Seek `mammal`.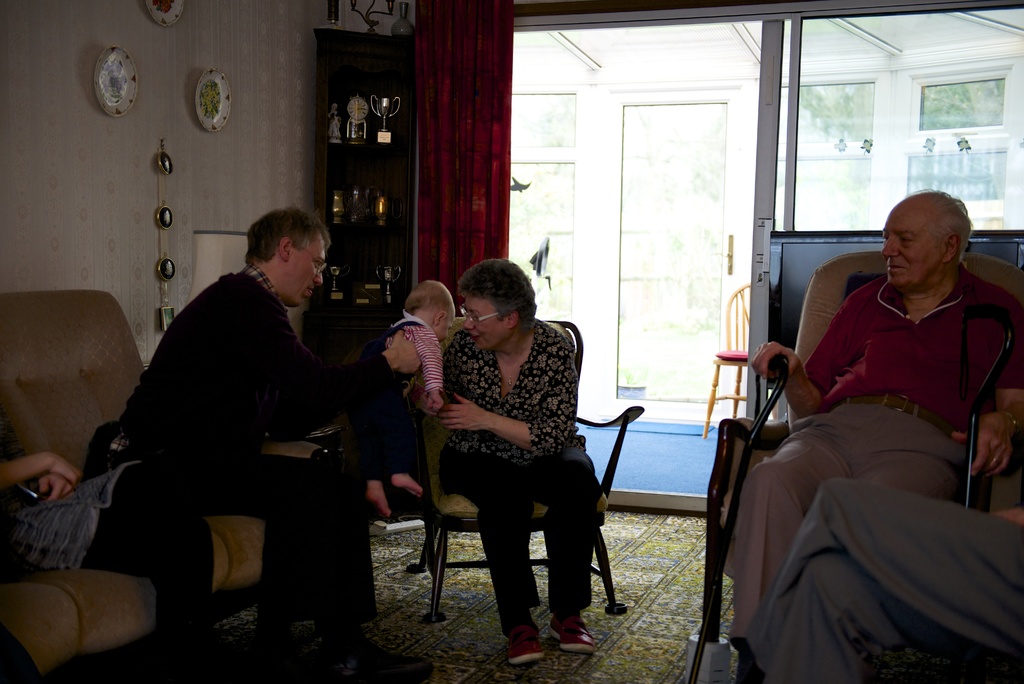
[415,261,605,662].
